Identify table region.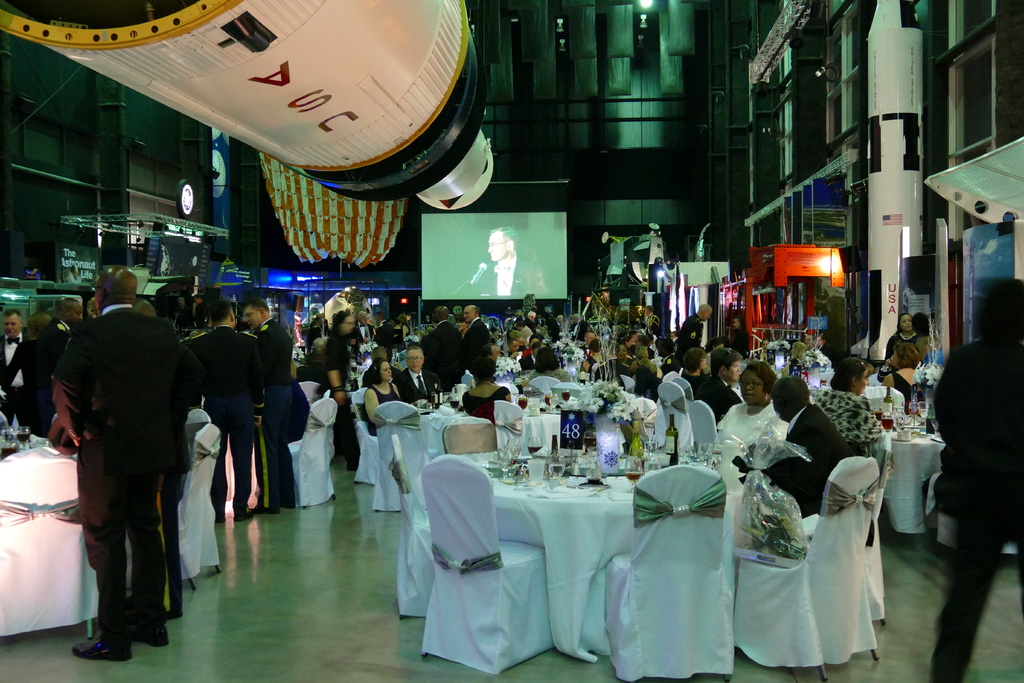
Region: (0, 428, 130, 639).
